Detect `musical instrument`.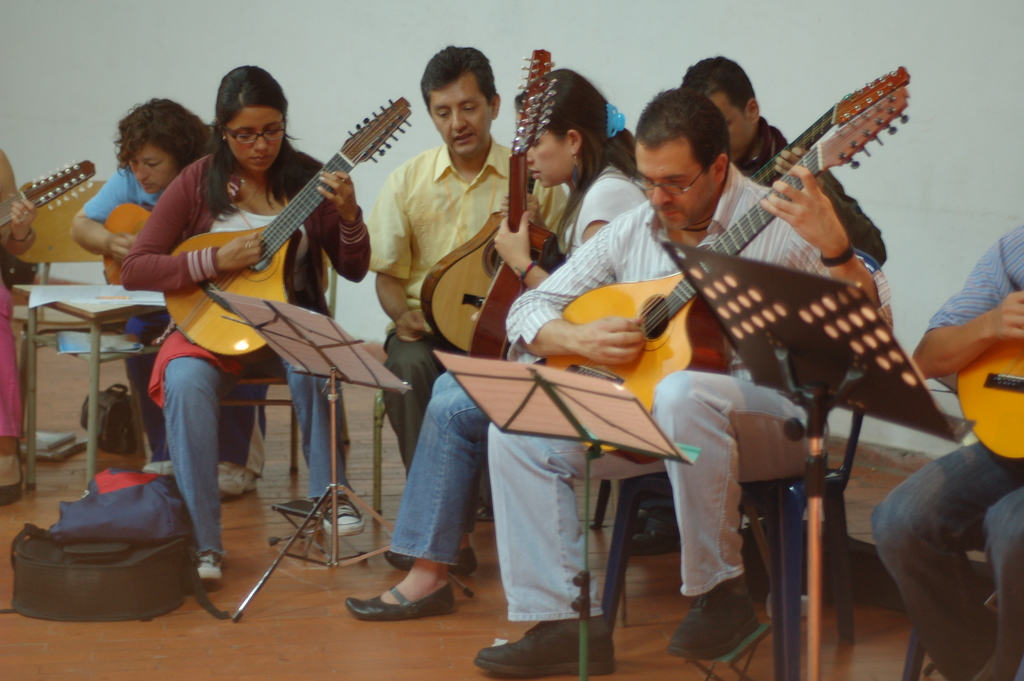
Detected at Rect(0, 154, 102, 251).
